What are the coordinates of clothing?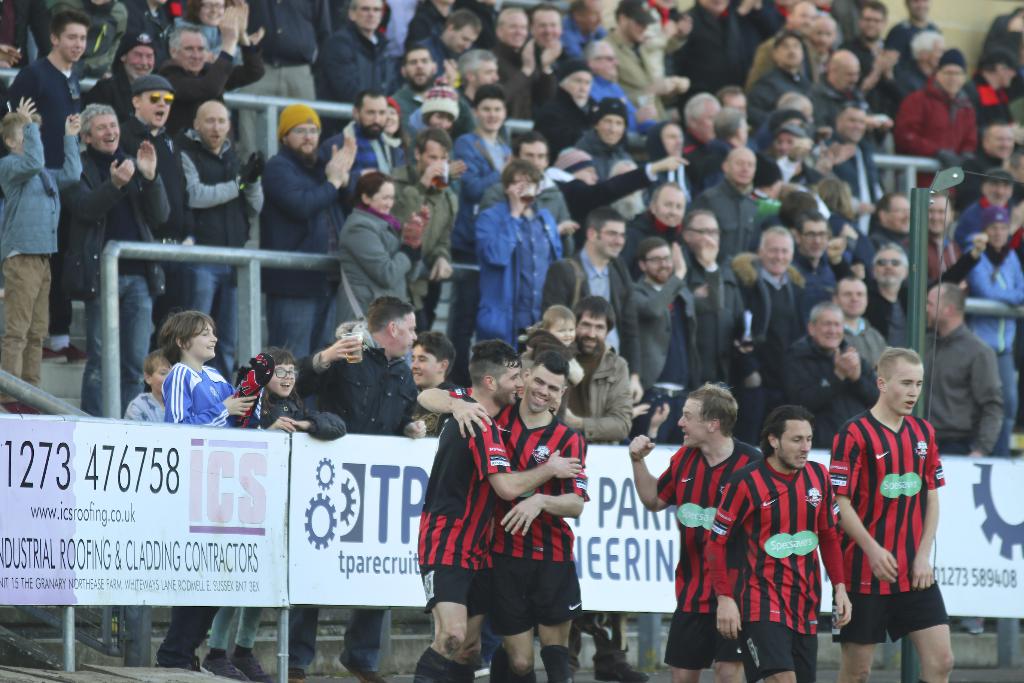
box=[159, 358, 244, 654].
